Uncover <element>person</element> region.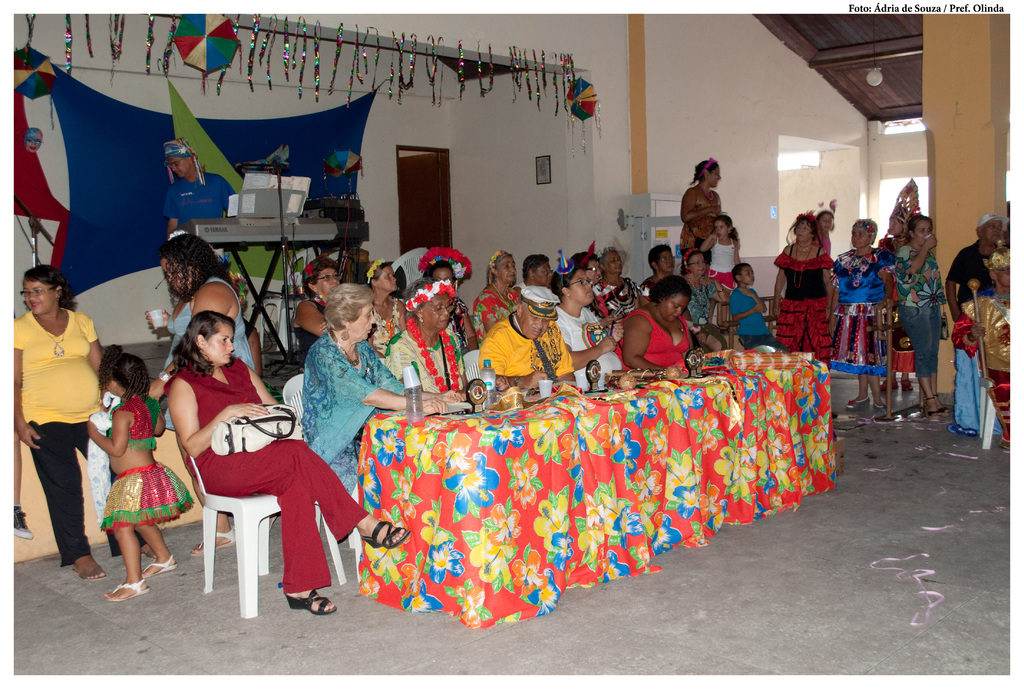
Uncovered: 944 213 1010 435.
